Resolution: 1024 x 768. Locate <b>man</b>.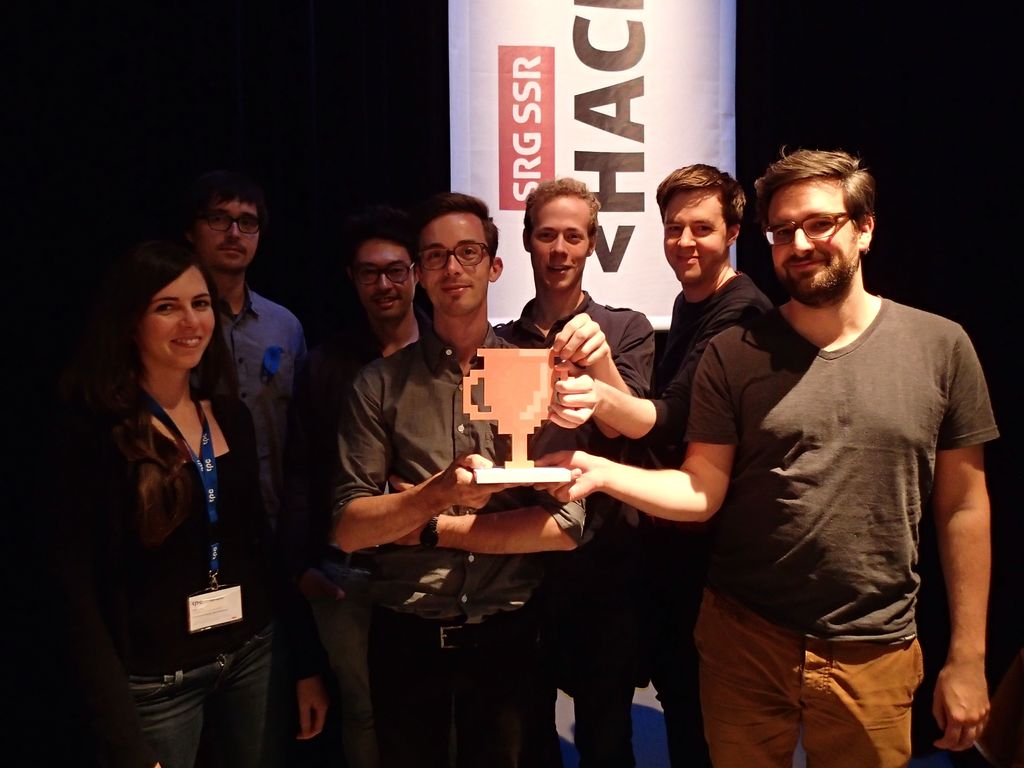
[184, 172, 308, 767].
